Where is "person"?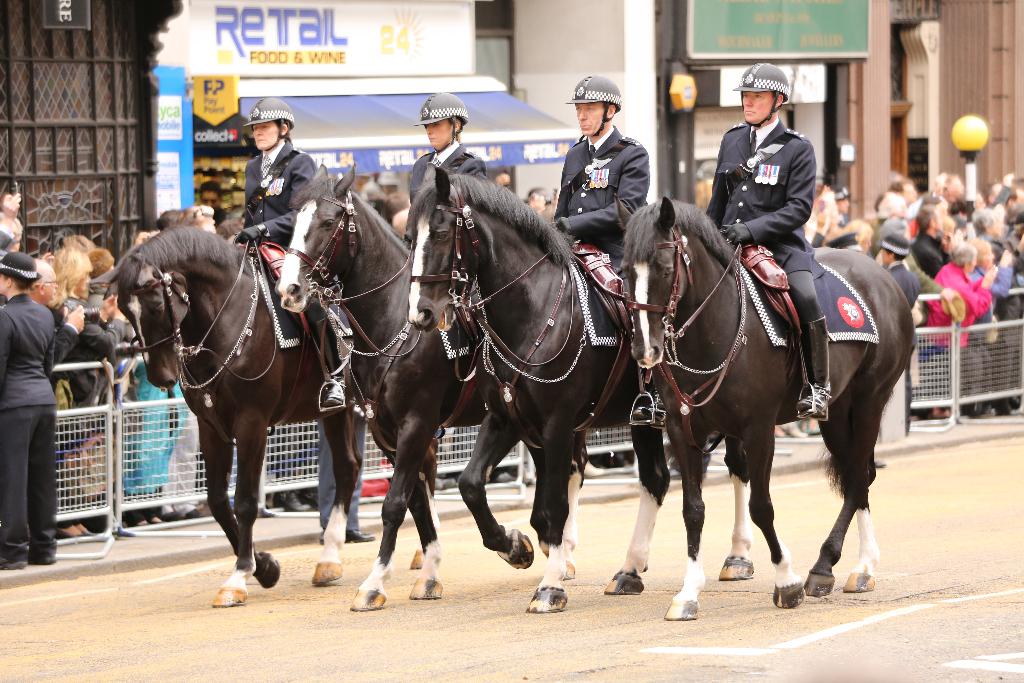
box(240, 103, 333, 411).
